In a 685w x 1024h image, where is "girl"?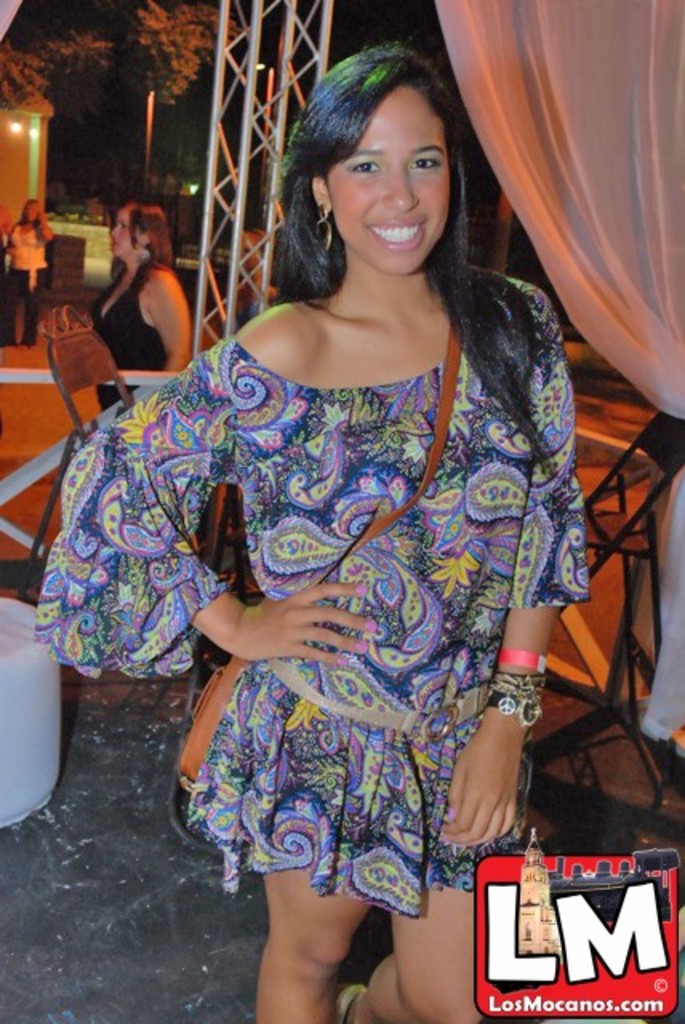
Rect(34, 51, 595, 1022).
